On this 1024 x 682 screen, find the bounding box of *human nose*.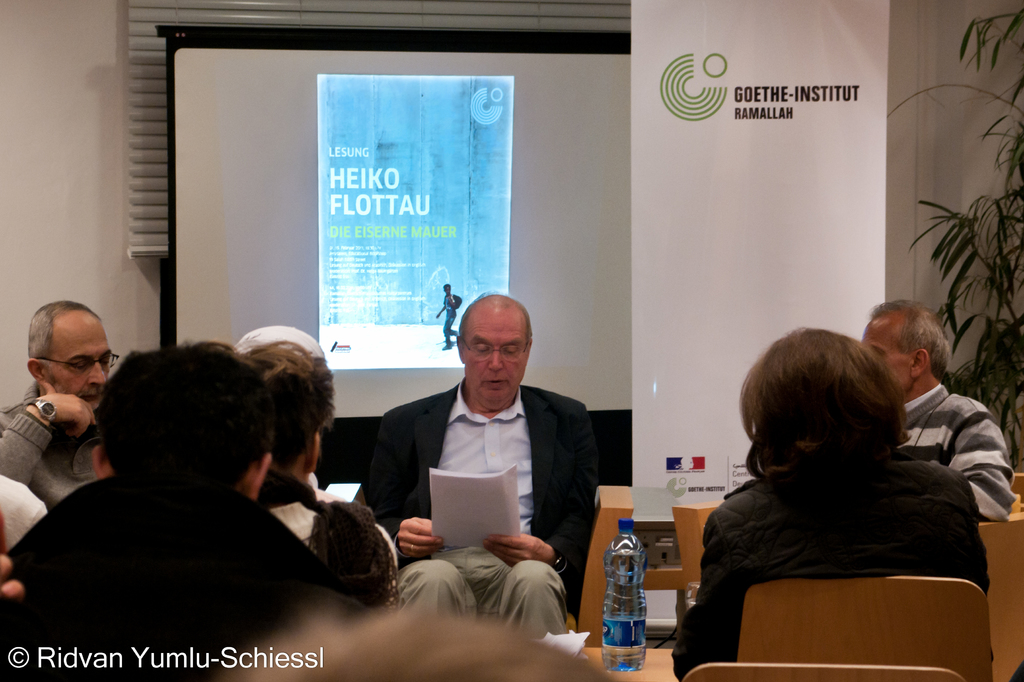
Bounding box: <bbox>486, 344, 504, 375</bbox>.
